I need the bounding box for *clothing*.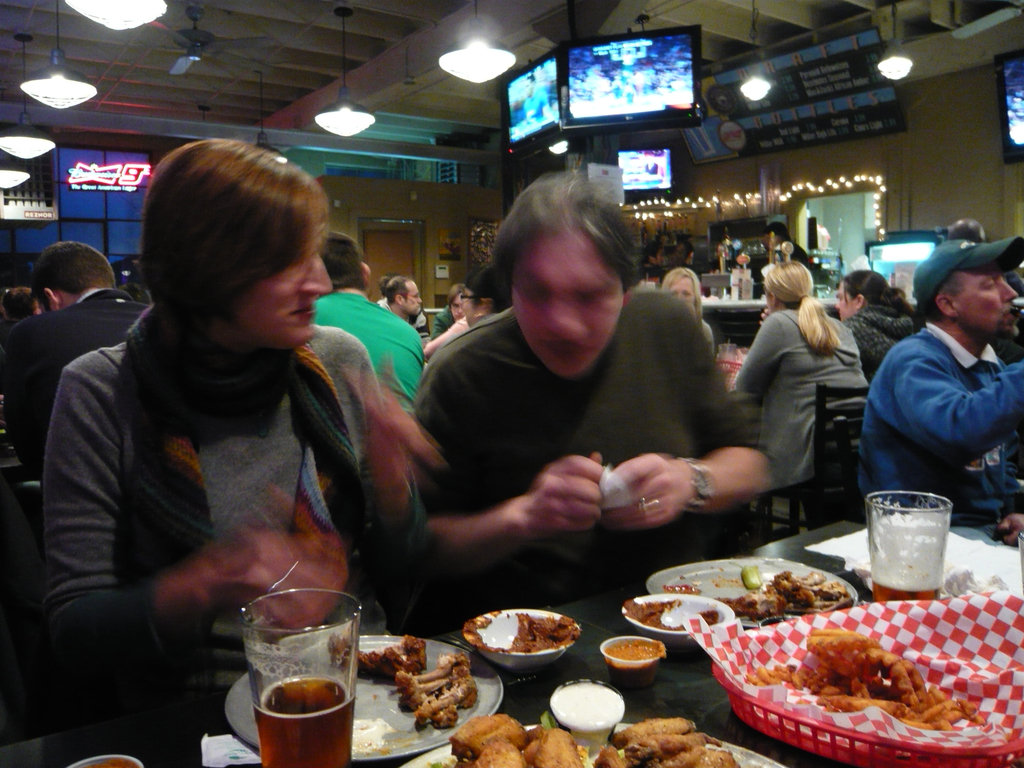
Here it is: region(856, 317, 1023, 538).
